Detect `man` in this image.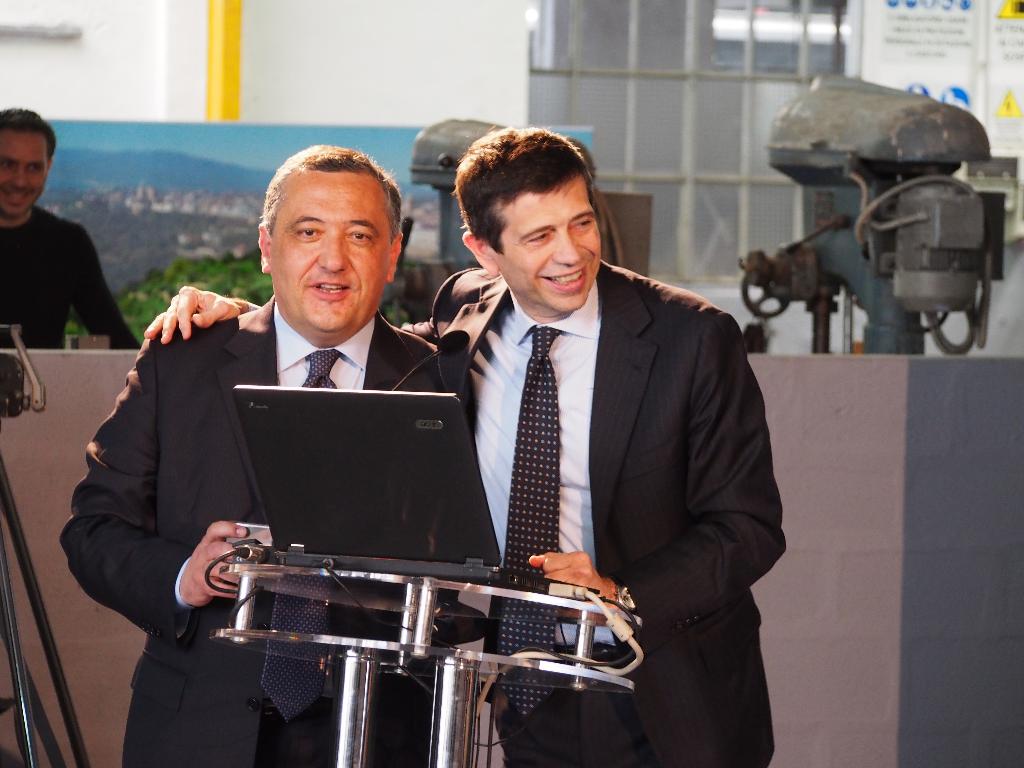
Detection: 62/140/443/767.
